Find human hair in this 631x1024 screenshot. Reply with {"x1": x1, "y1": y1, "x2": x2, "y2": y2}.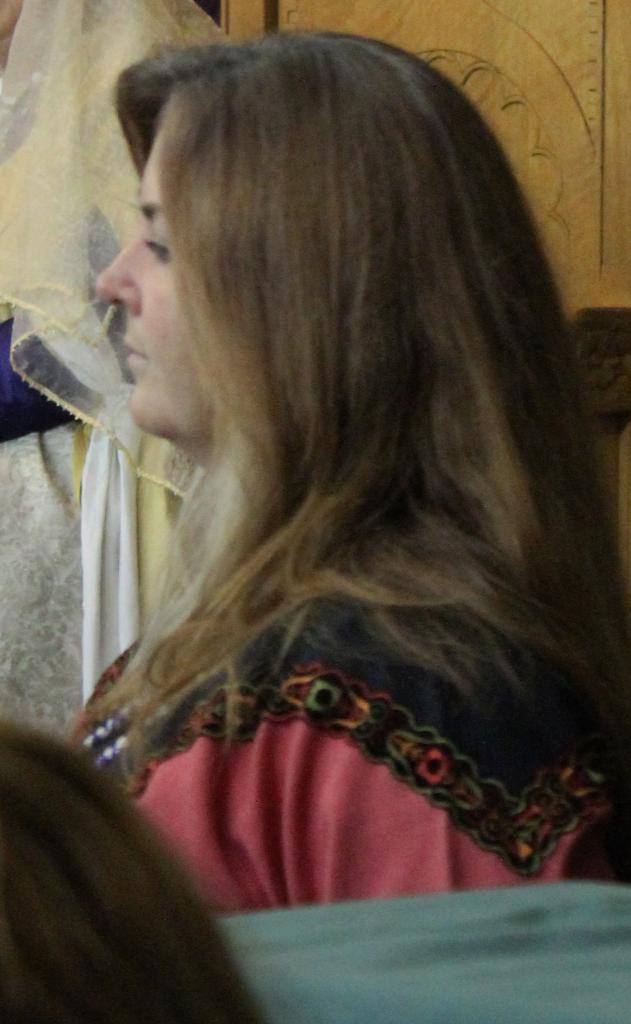
{"x1": 83, "y1": 19, "x2": 630, "y2": 774}.
